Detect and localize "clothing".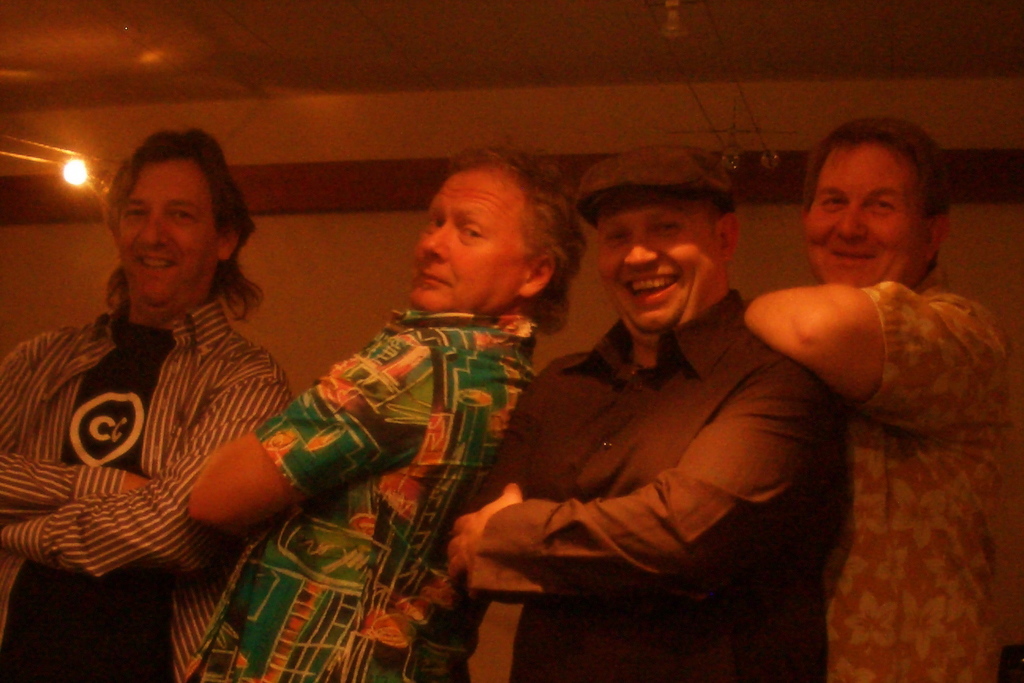
Localized at {"x1": 824, "y1": 256, "x2": 1008, "y2": 682}.
